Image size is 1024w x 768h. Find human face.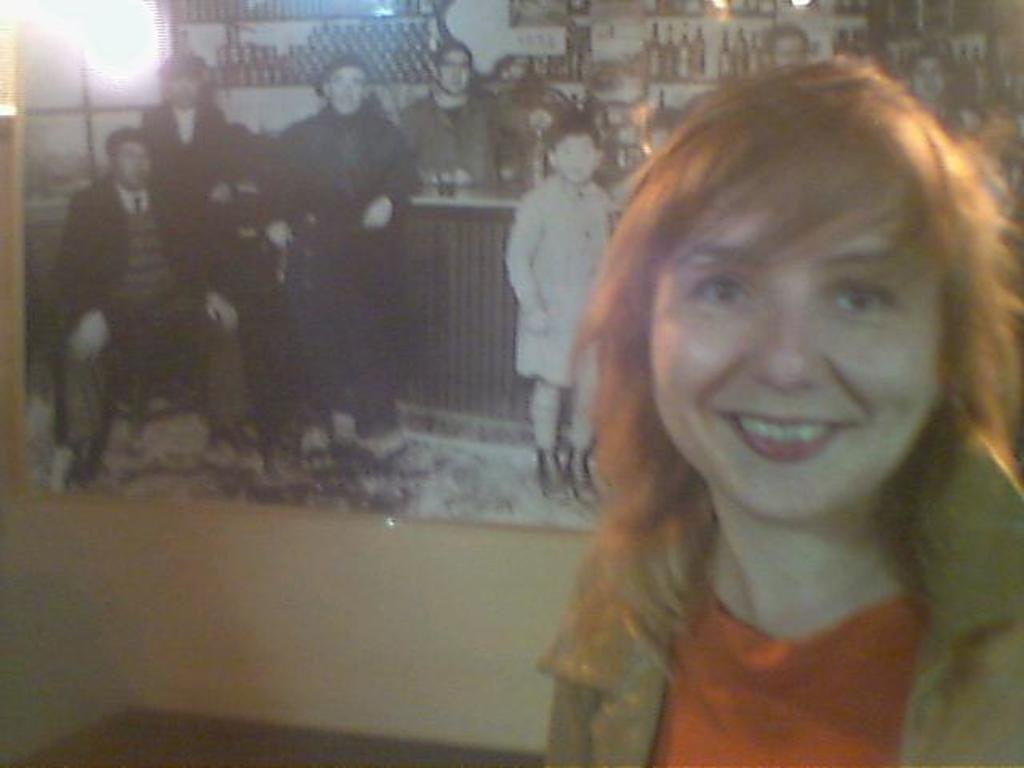
<bbox>165, 54, 202, 104</bbox>.
